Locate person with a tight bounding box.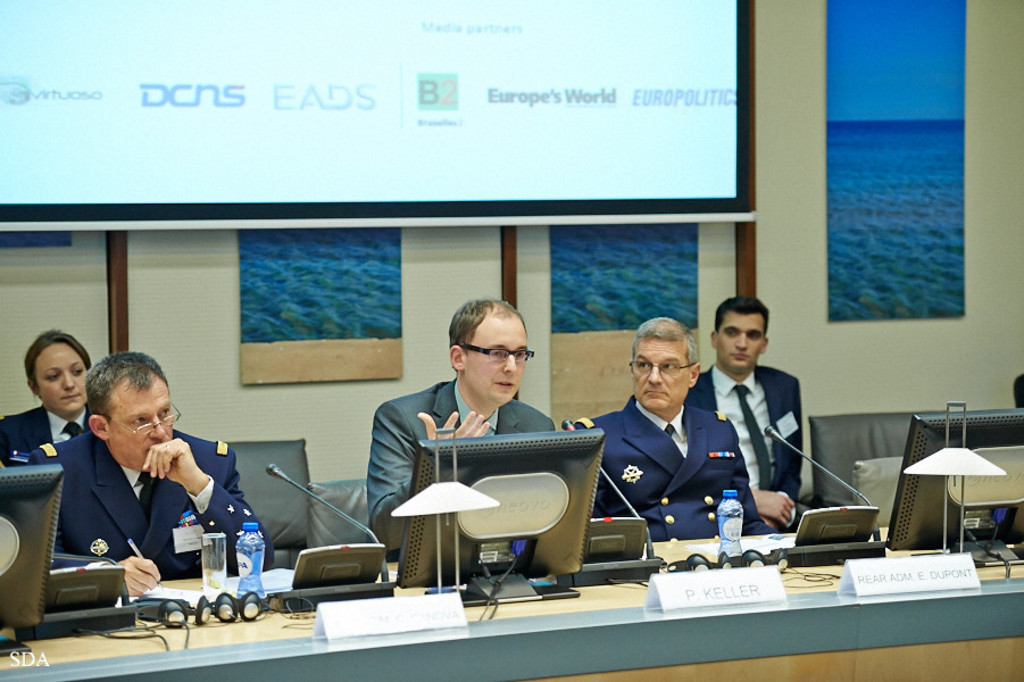
<bbox>1000, 377, 1023, 533</bbox>.
